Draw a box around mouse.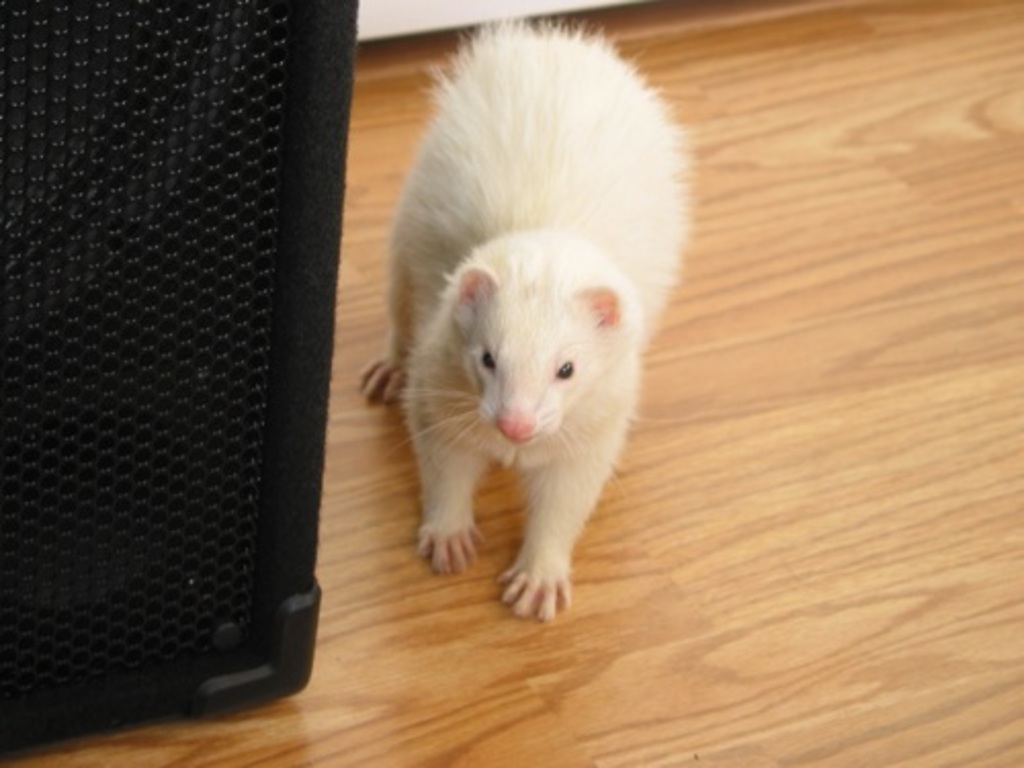
354/18/686/621.
